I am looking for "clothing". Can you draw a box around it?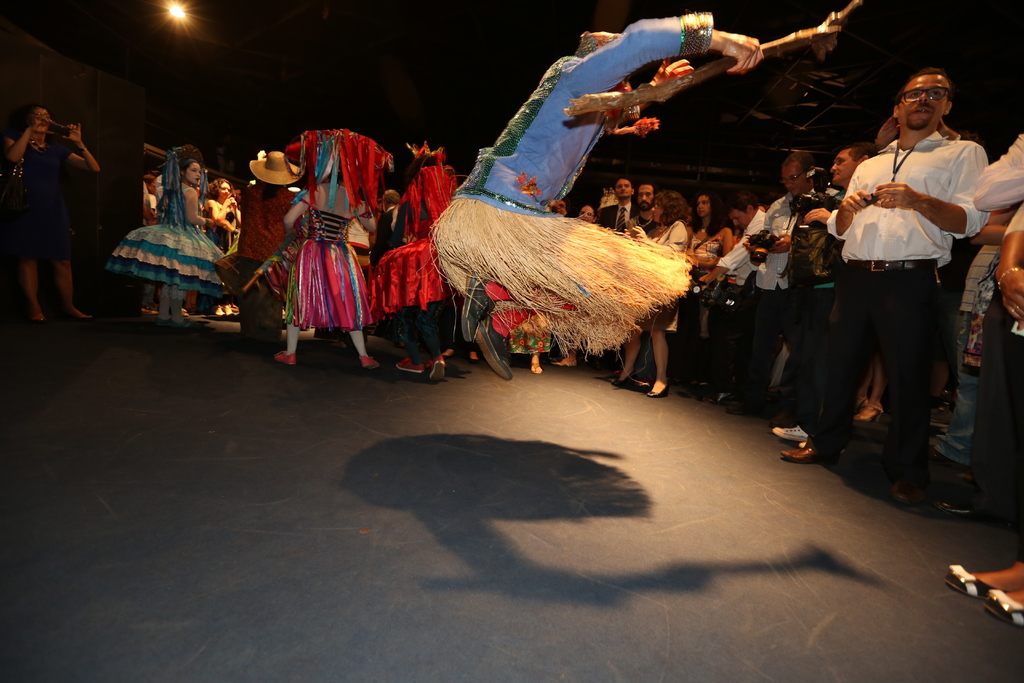
Sure, the bounding box is 366, 163, 457, 312.
